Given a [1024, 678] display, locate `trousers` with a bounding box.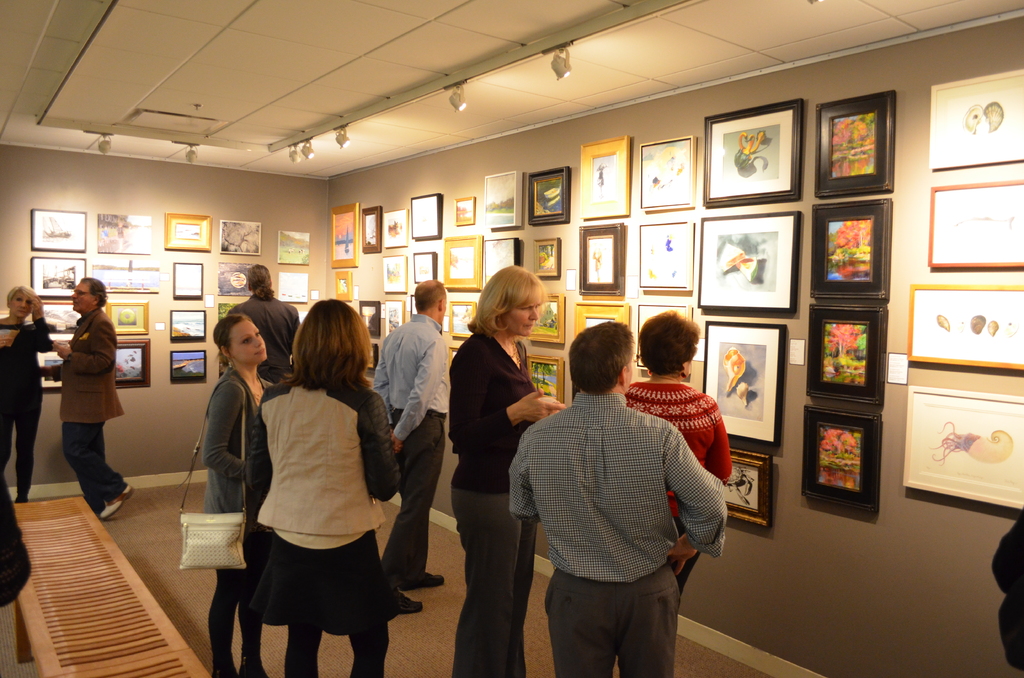
Located: (left=545, top=563, right=678, bottom=677).
